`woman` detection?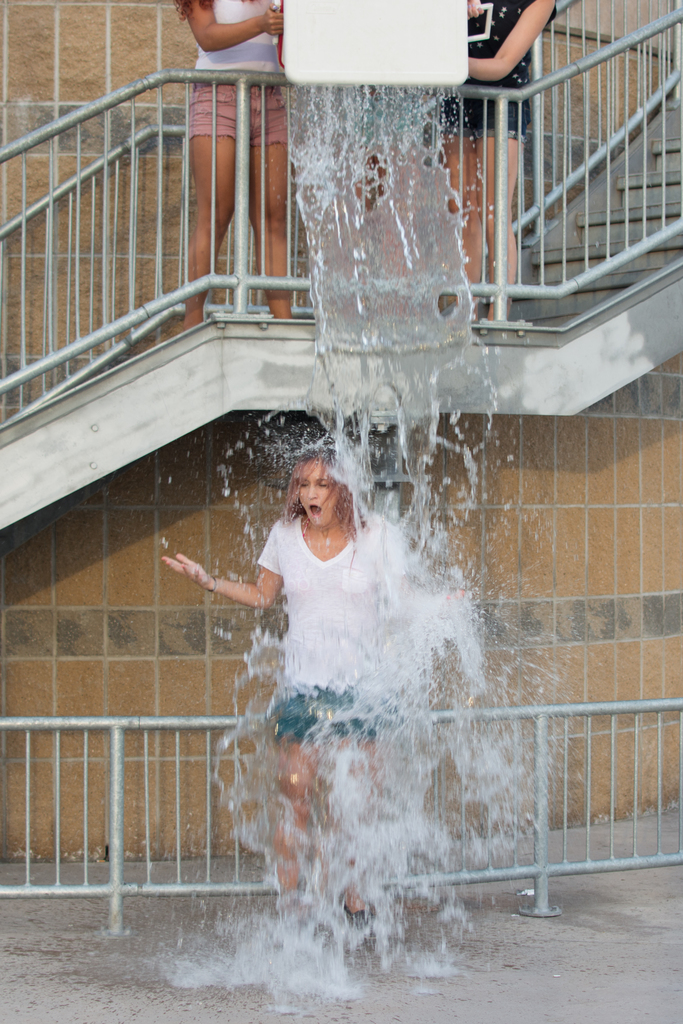
select_region(436, 0, 558, 323)
